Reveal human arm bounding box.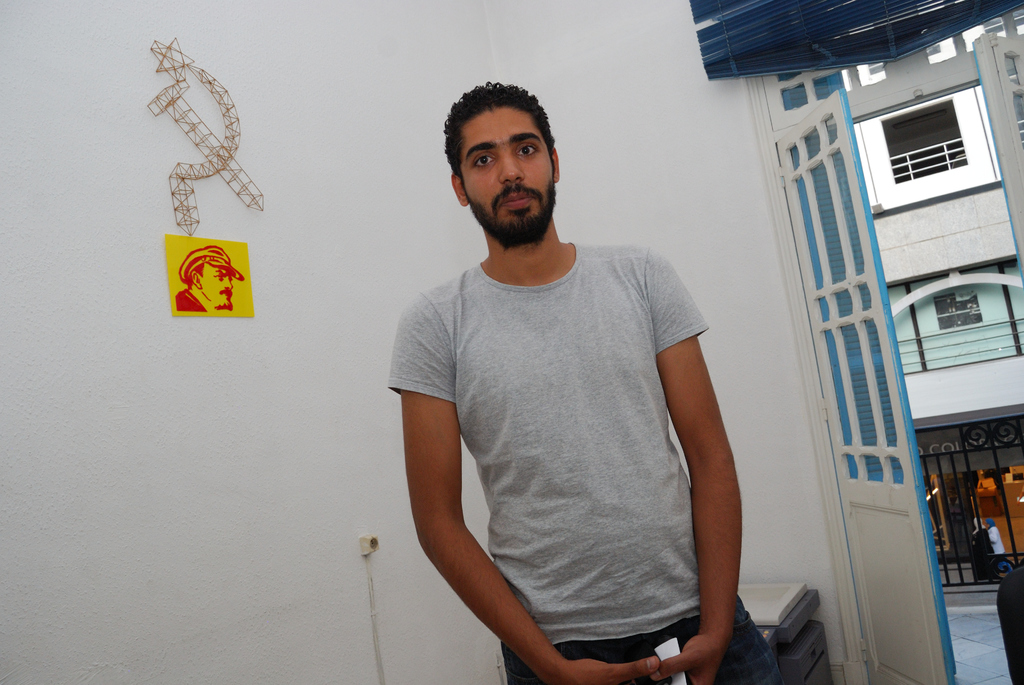
Revealed: region(627, 223, 767, 684).
